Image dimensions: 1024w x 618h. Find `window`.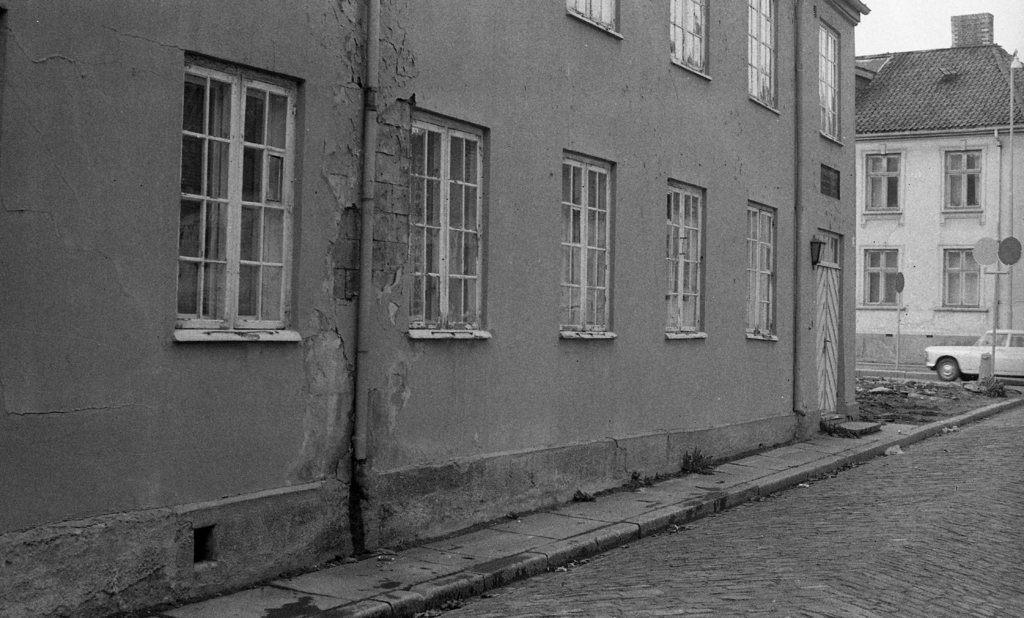
l=745, t=0, r=779, b=119.
